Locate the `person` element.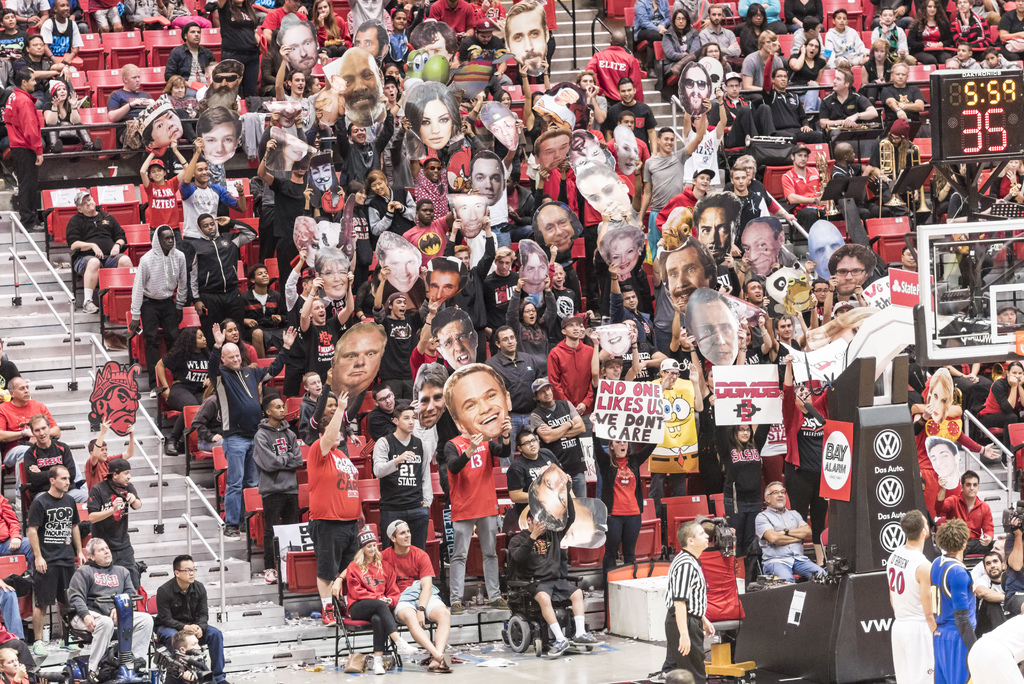
Element bbox: l=179, t=149, r=246, b=220.
